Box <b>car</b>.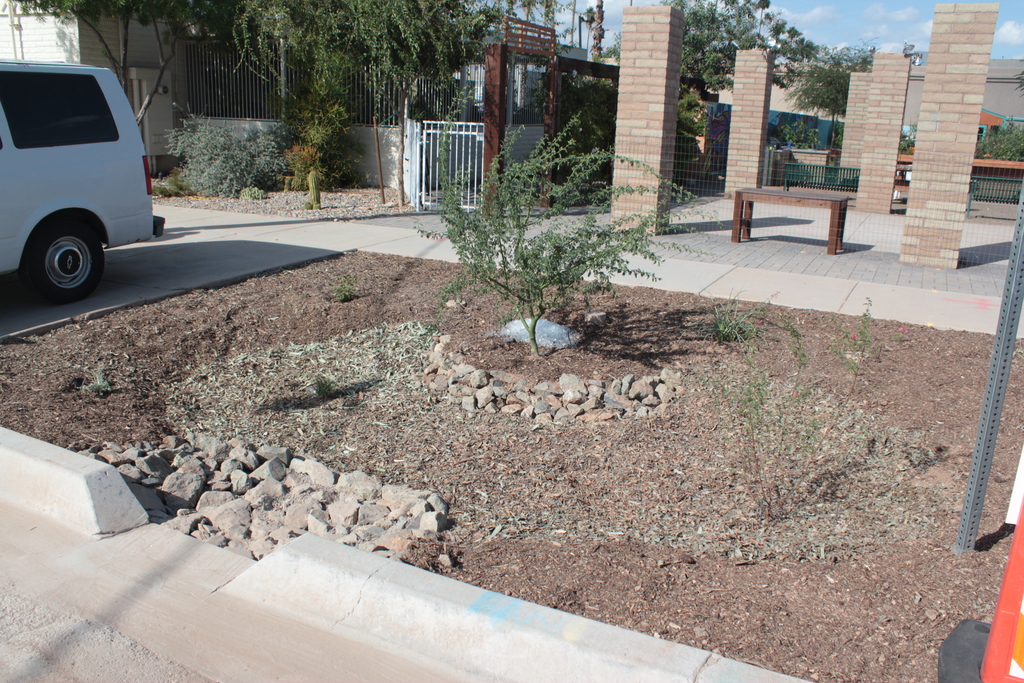
region(0, 48, 159, 290).
